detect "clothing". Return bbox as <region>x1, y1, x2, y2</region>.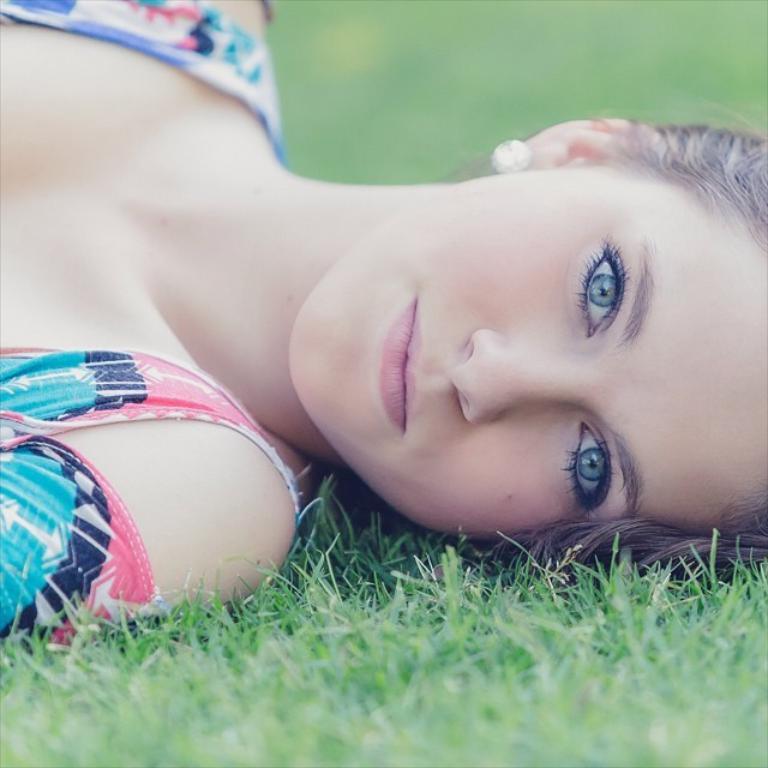
<region>0, 0, 290, 666</region>.
